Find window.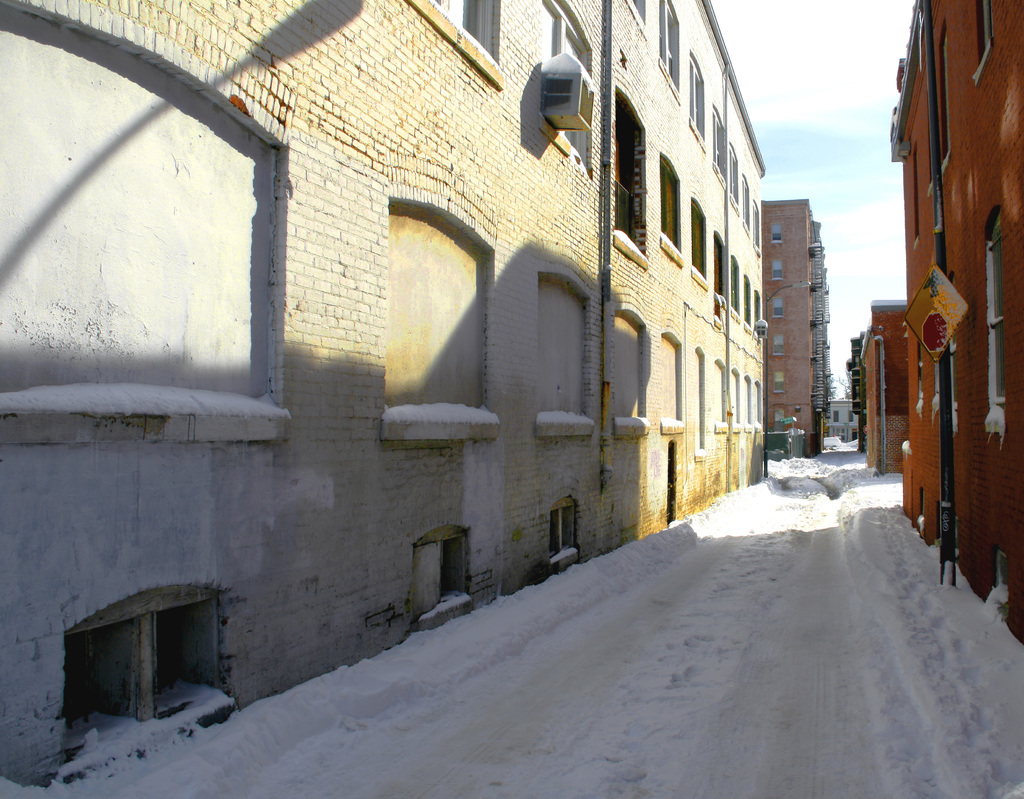
box=[772, 335, 786, 356].
